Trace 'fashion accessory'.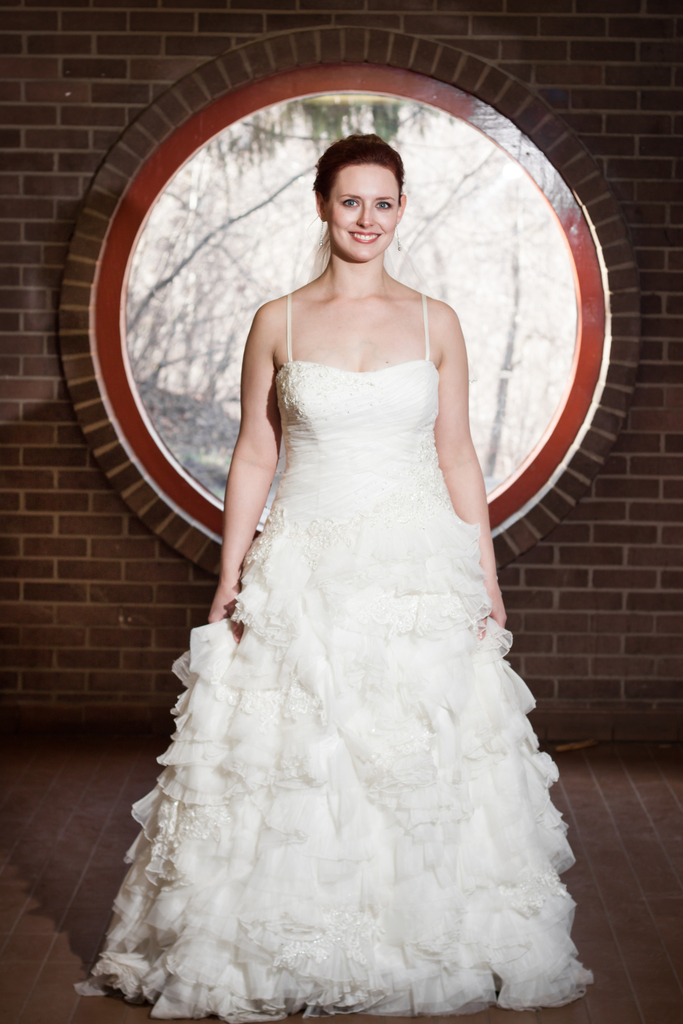
Traced to left=318, top=217, right=324, bottom=245.
